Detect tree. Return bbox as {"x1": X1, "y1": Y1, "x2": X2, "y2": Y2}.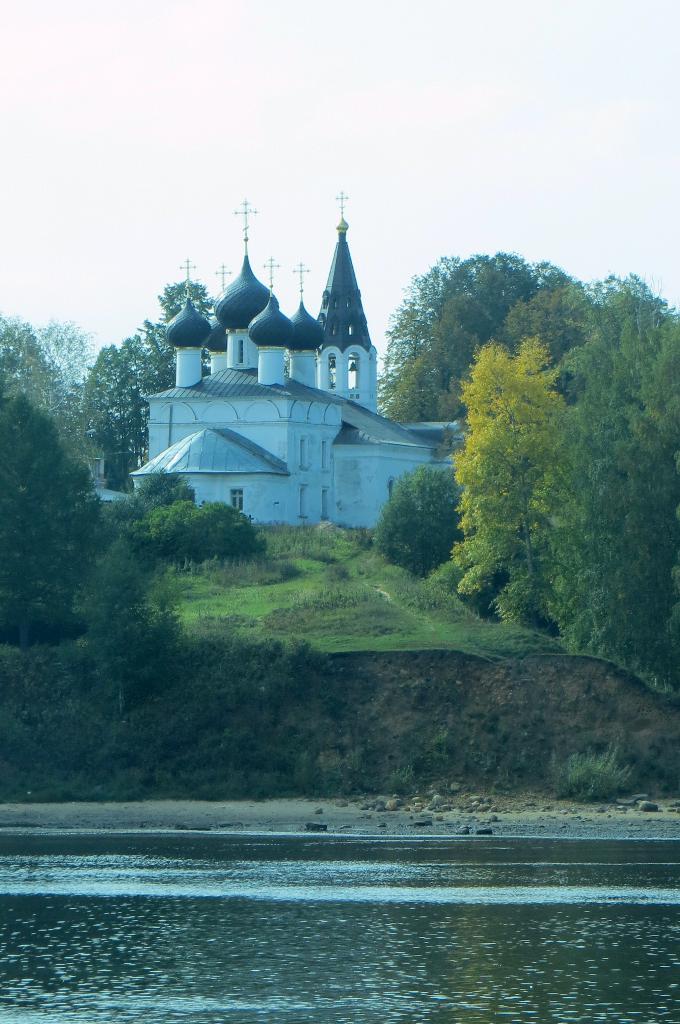
{"x1": 147, "y1": 495, "x2": 268, "y2": 566}.
